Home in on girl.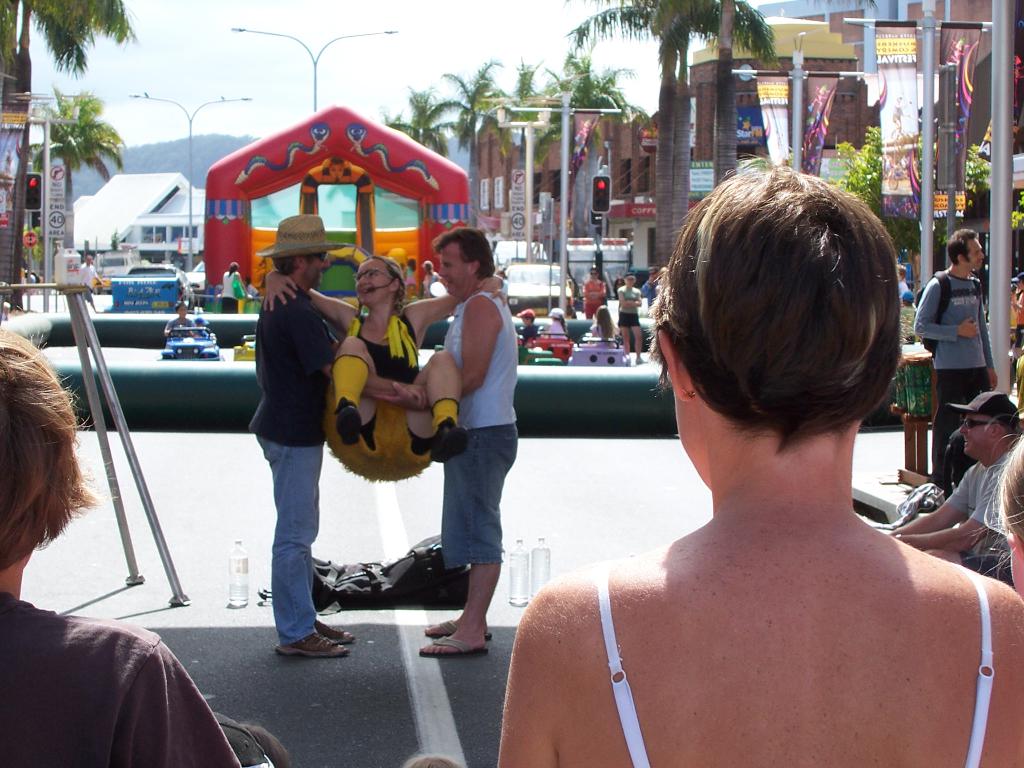
Homed in at 545, 307, 570, 339.
